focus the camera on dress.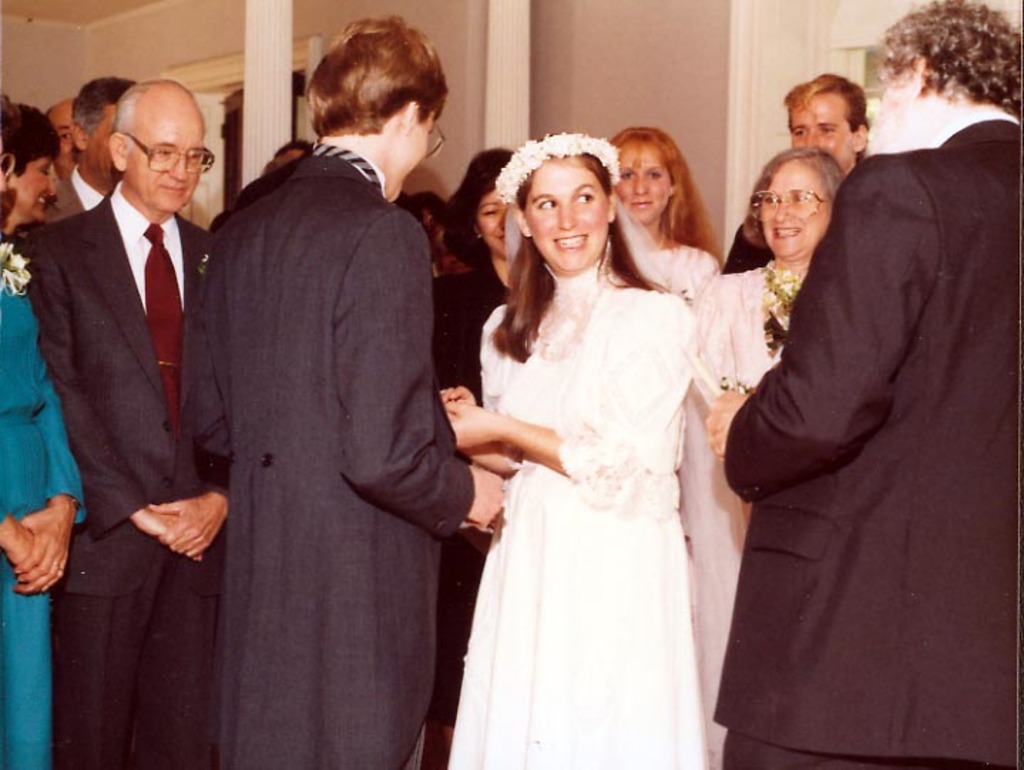
Focus region: [left=446, top=241, right=704, bottom=769].
